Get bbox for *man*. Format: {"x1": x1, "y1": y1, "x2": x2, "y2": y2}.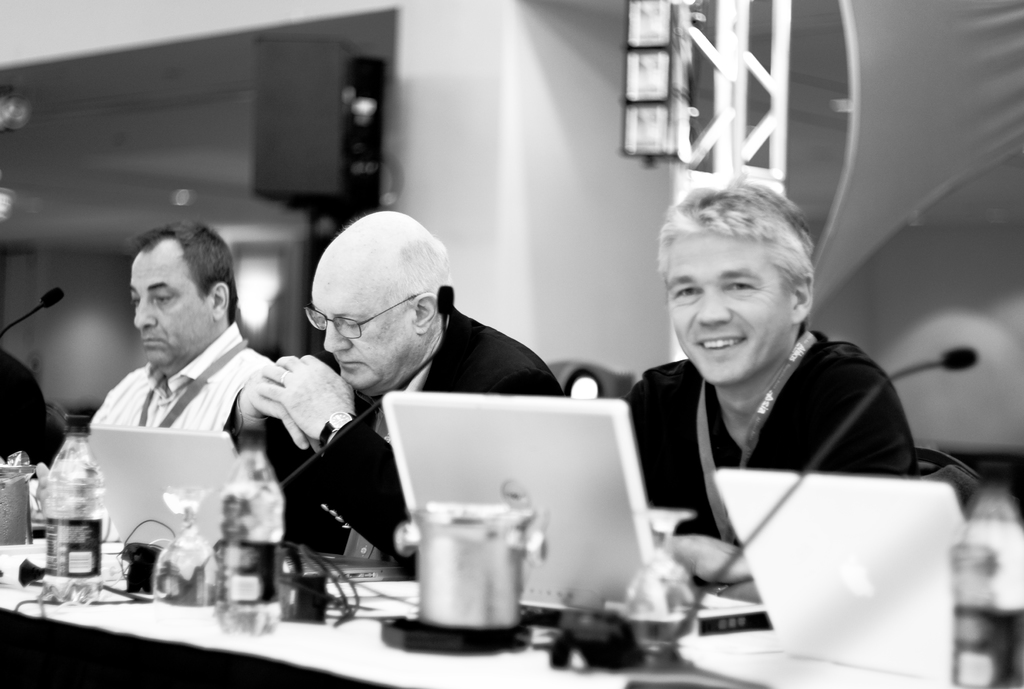
{"x1": 618, "y1": 181, "x2": 915, "y2": 579}.
